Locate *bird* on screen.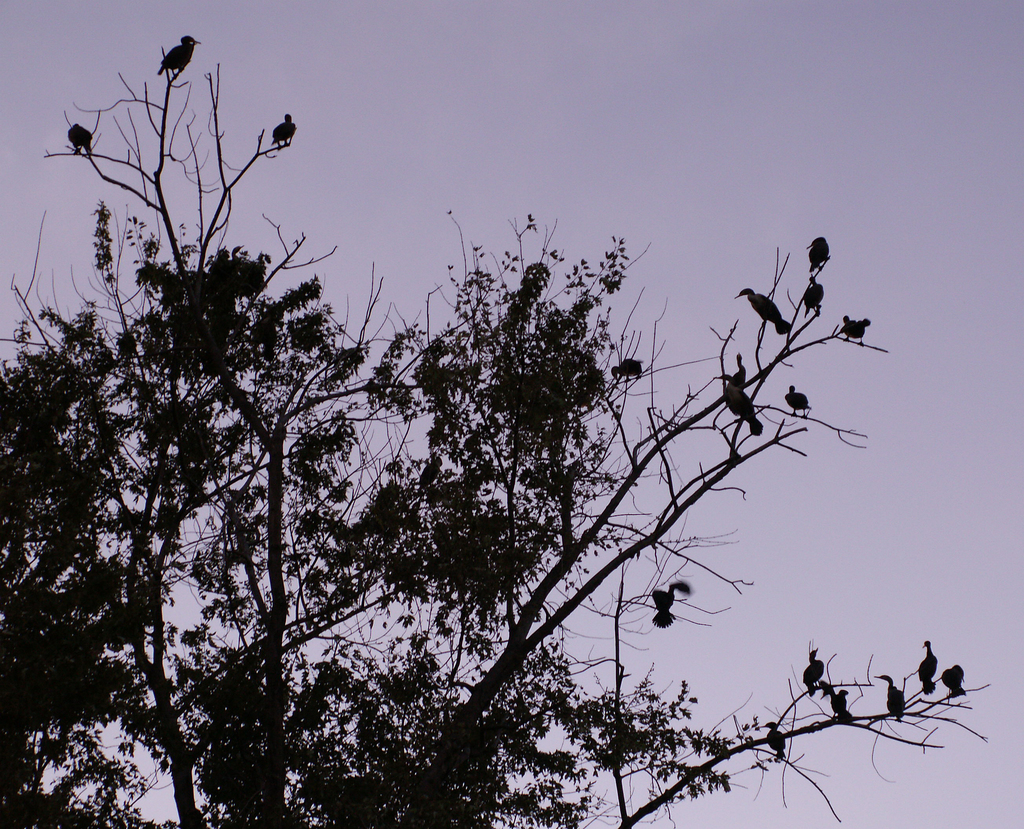
On screen at region(782, 386, 813, 423).
